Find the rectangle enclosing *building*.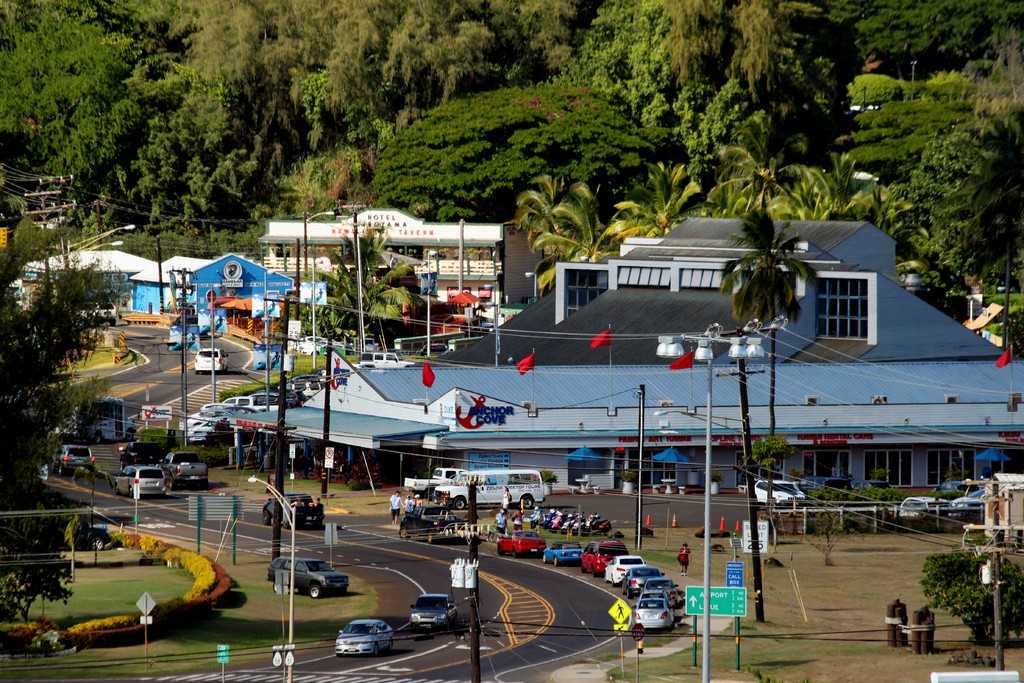
(x1=188, y1=250, x2=295, y2=336).
